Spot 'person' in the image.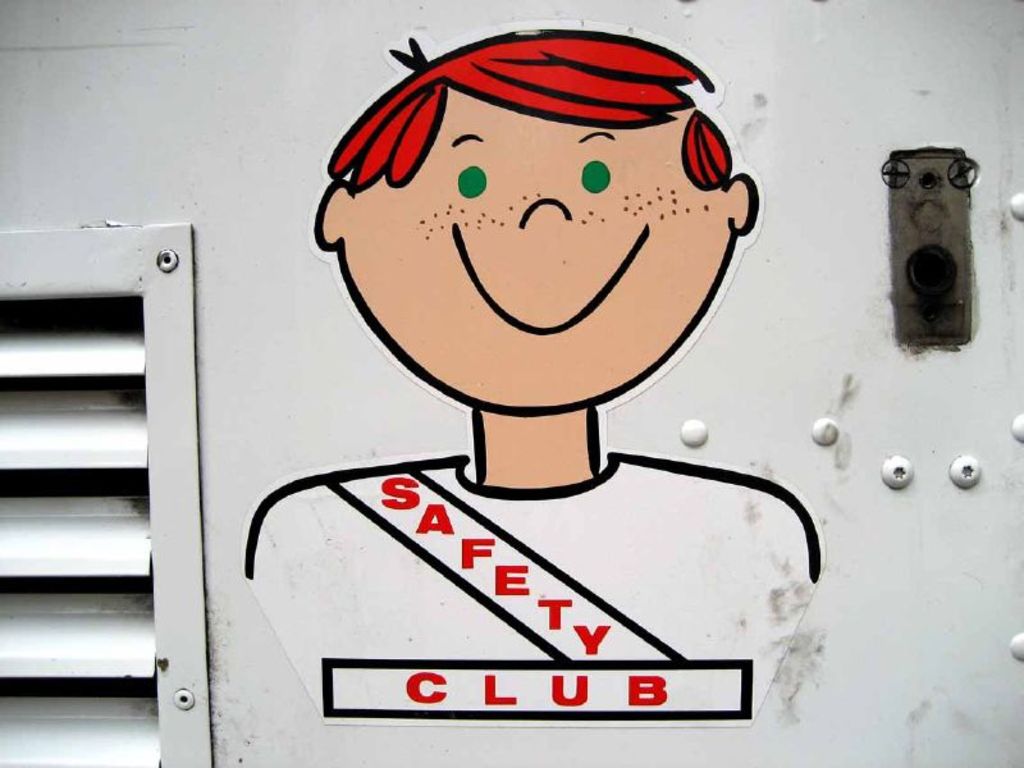
'person' found at (244,24,815,733).
